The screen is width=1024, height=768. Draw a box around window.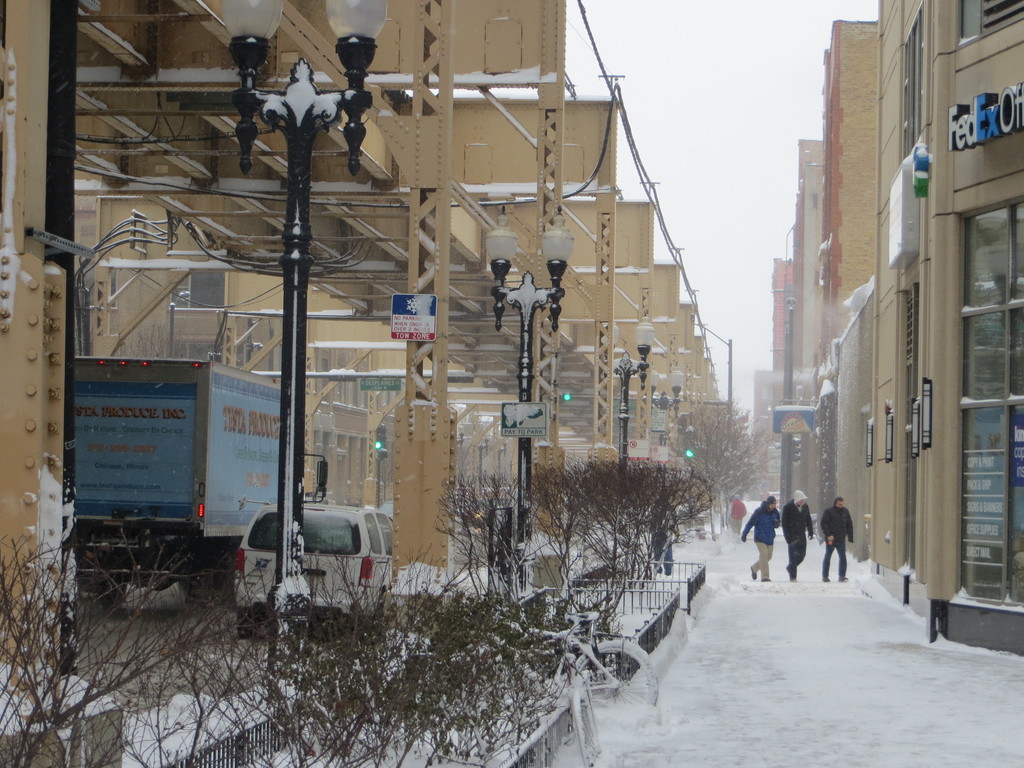
select_region(956, 197, 1023, 605).
